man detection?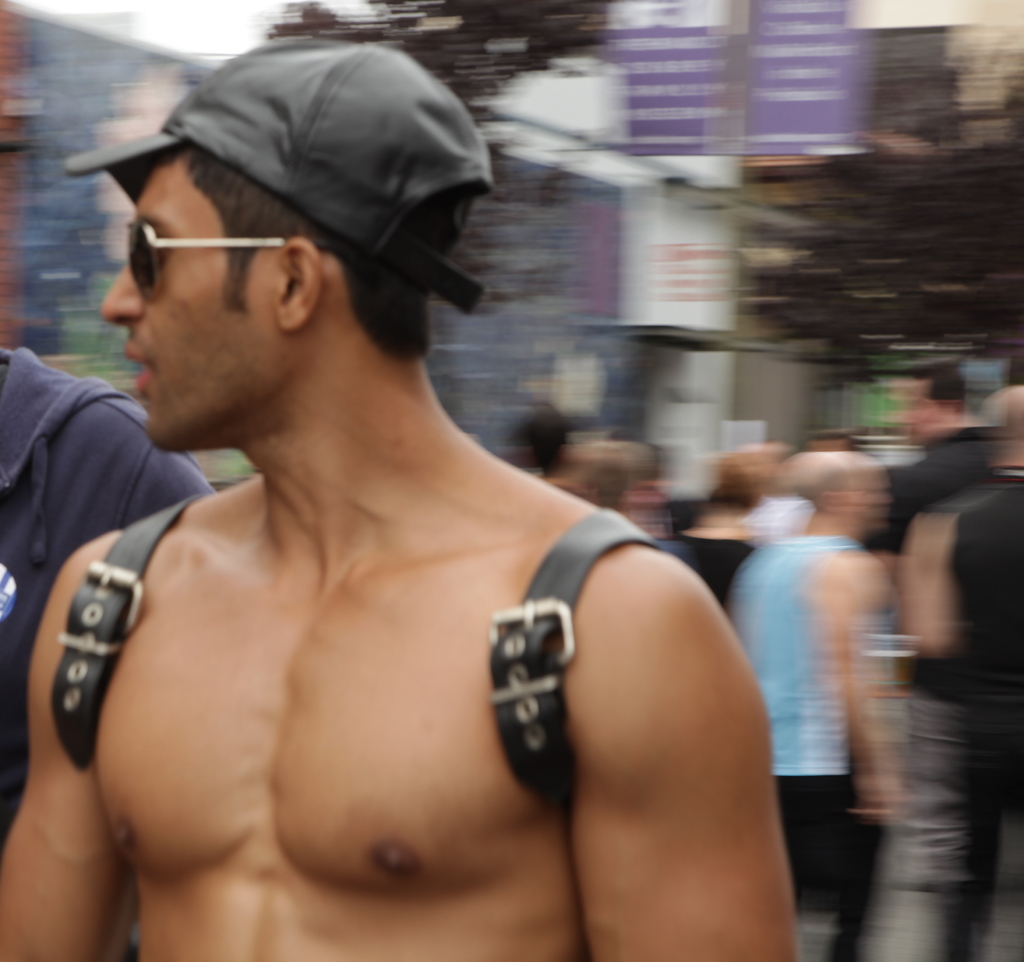
box(733, 446, 898, 961)
